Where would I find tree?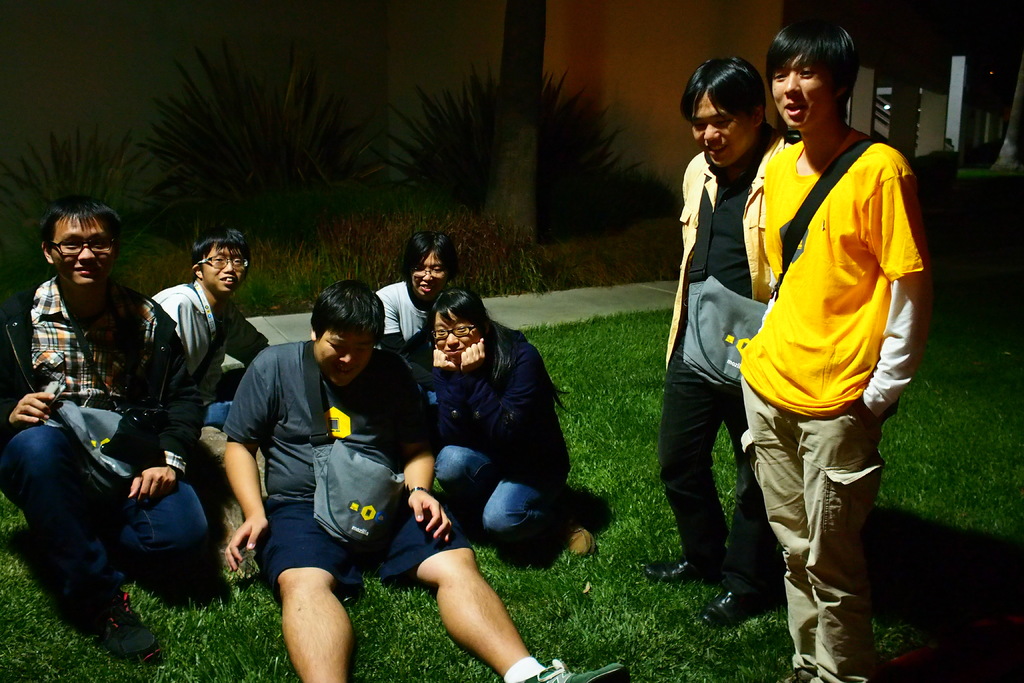
At 470, 0, 550, 247.
